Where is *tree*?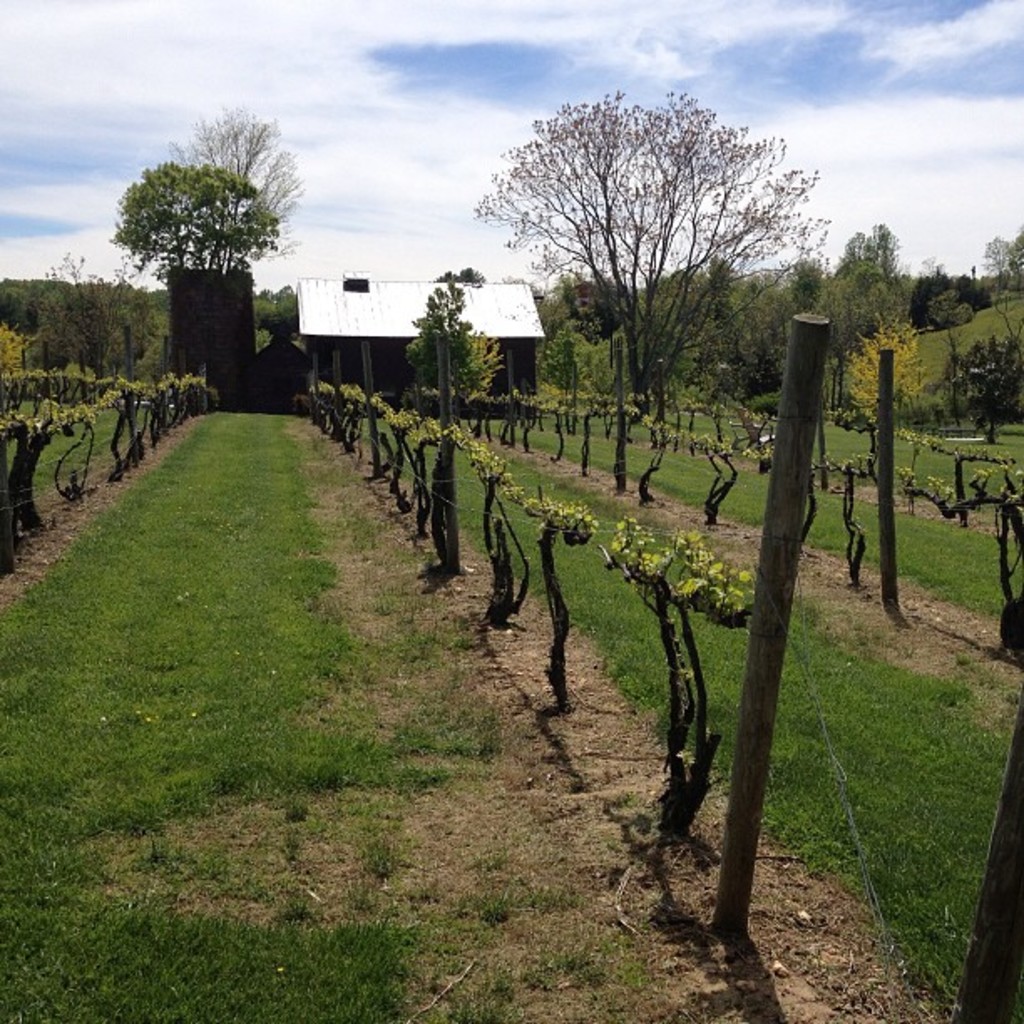
[465, 77, 845, 397].
